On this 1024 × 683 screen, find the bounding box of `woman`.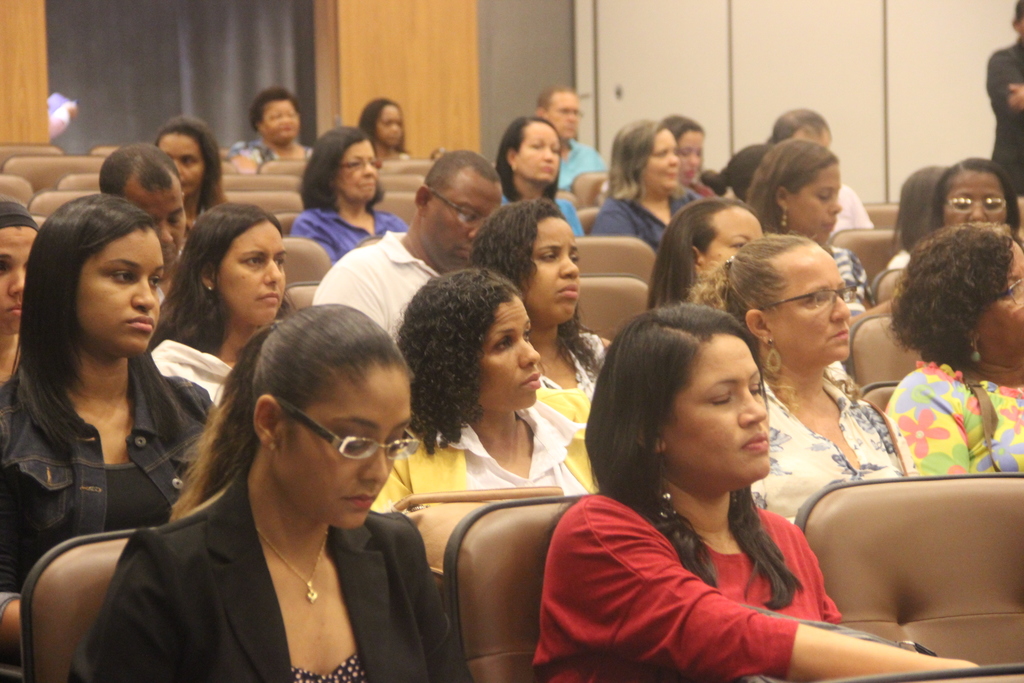
Bounding box: [0,190,219,602].
